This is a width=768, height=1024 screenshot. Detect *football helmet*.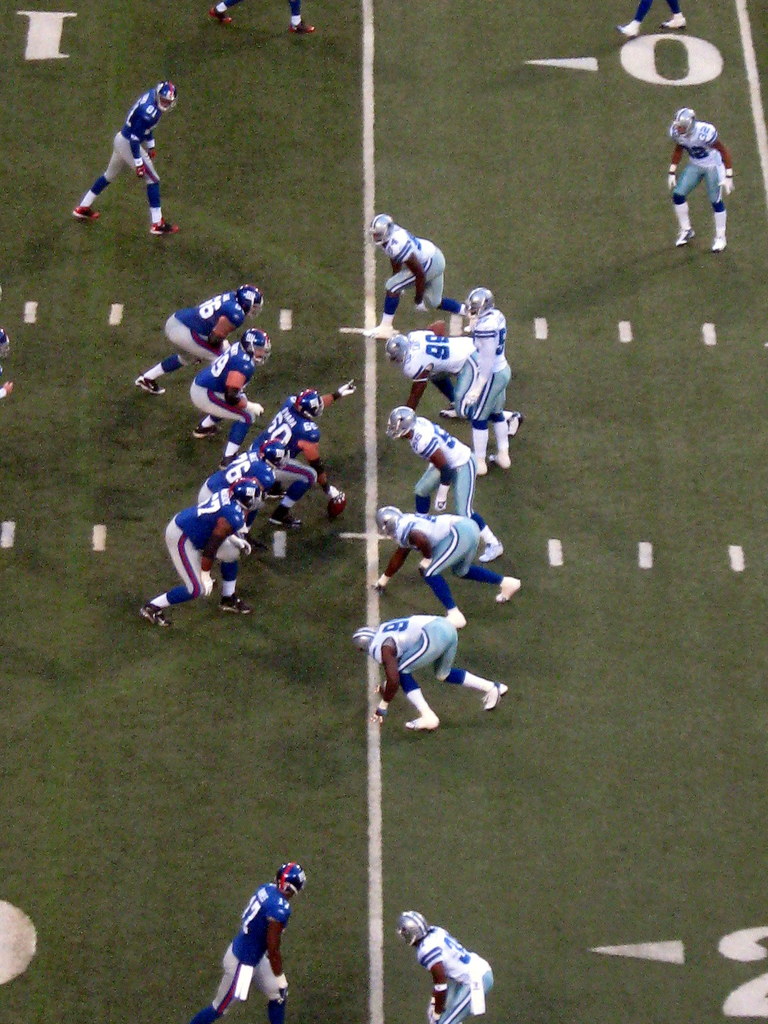
box(154, 76, 180, 109).
